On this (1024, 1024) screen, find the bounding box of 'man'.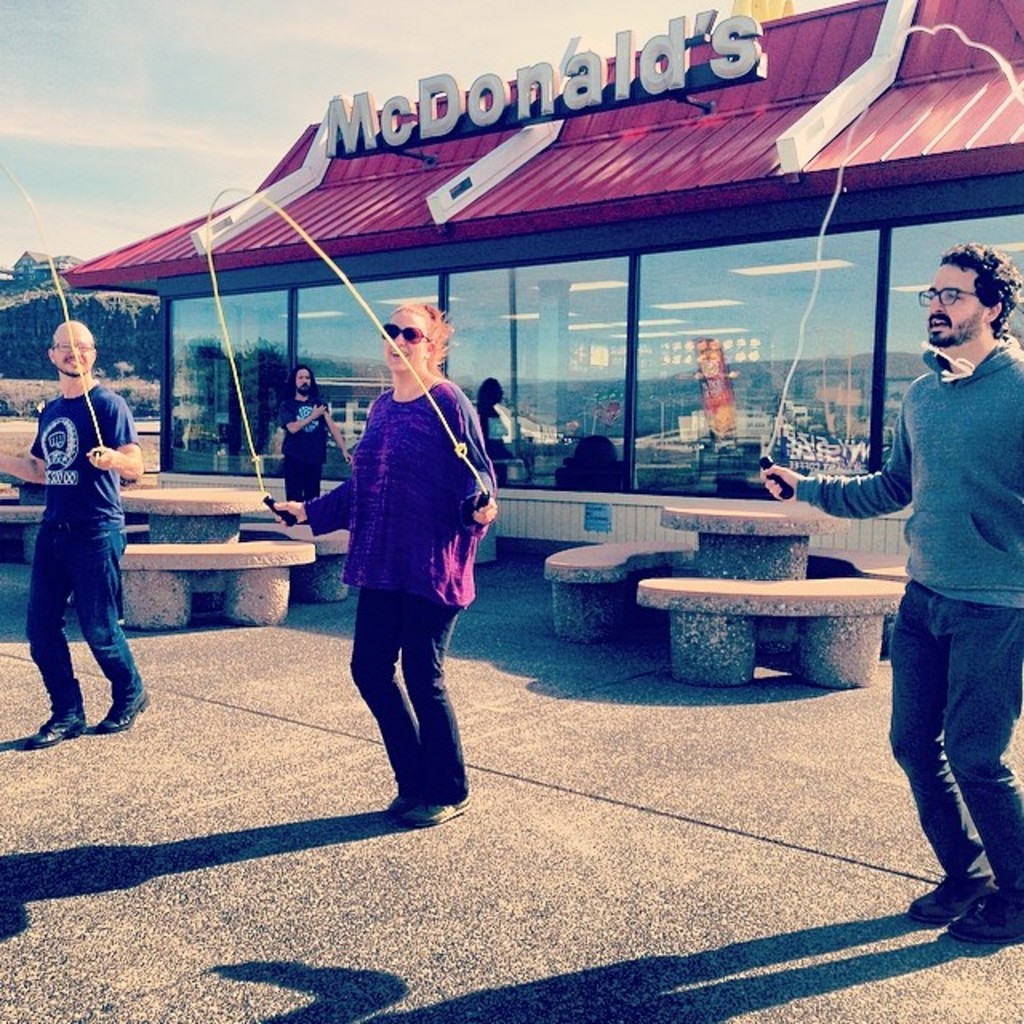
Bounding box: 749:237:1022:949.
